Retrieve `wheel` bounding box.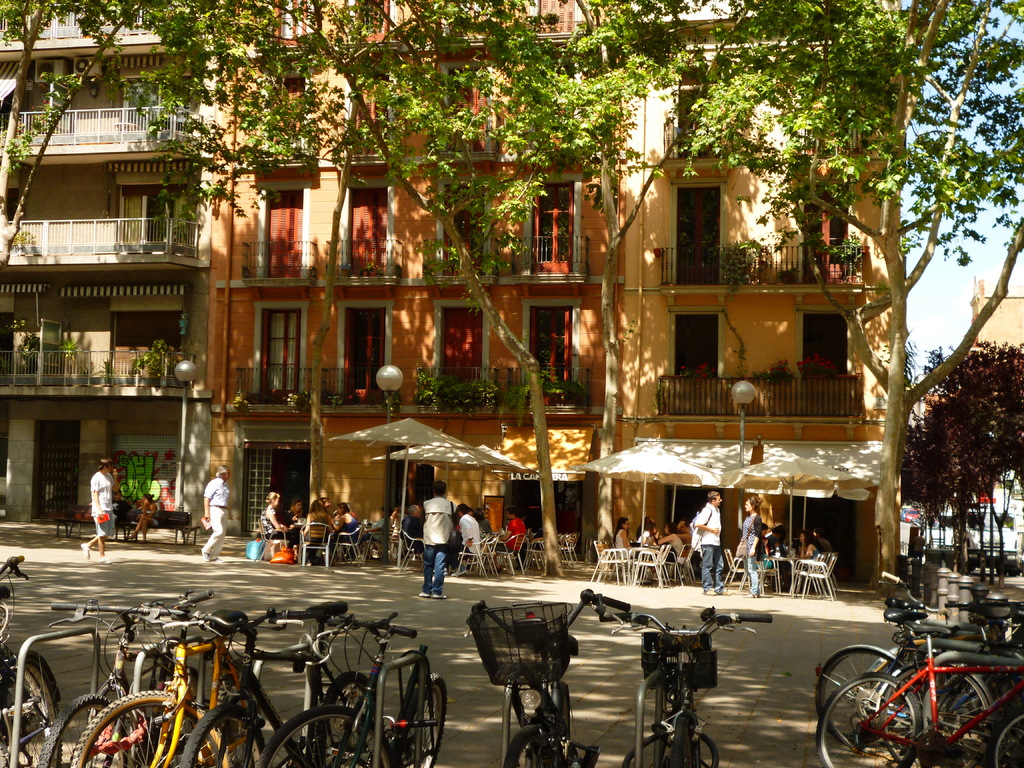
Bounding box: <box>399,673,447,767</box>.
